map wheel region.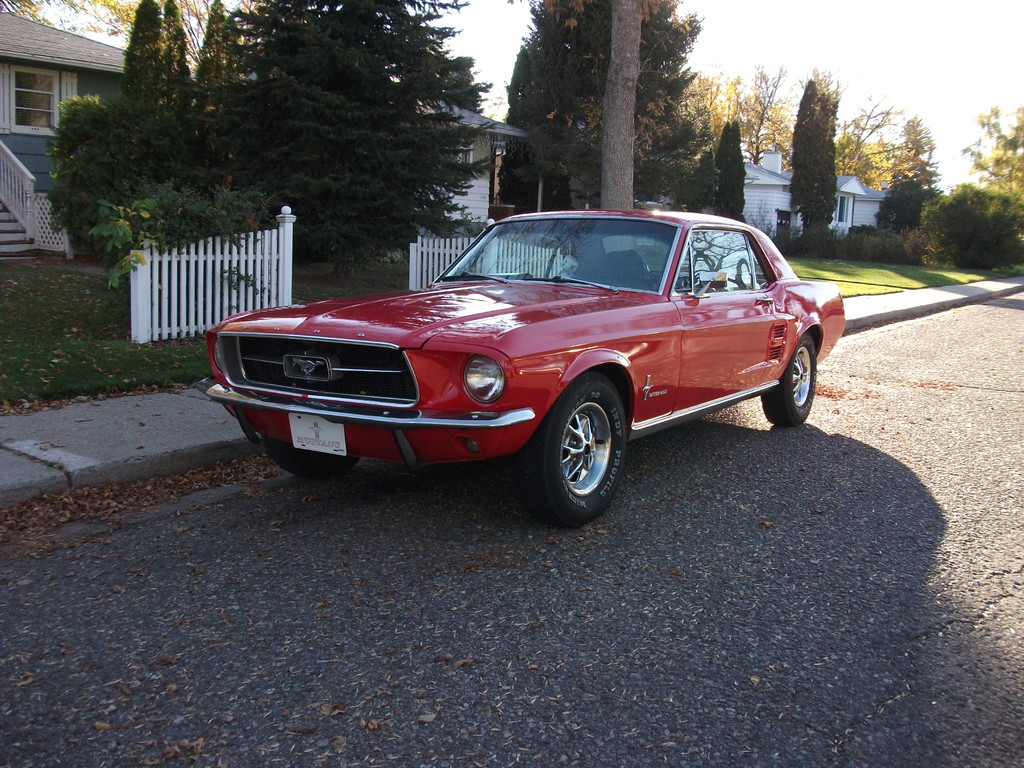
Mapped to locate(760, 333, 816, 427).
